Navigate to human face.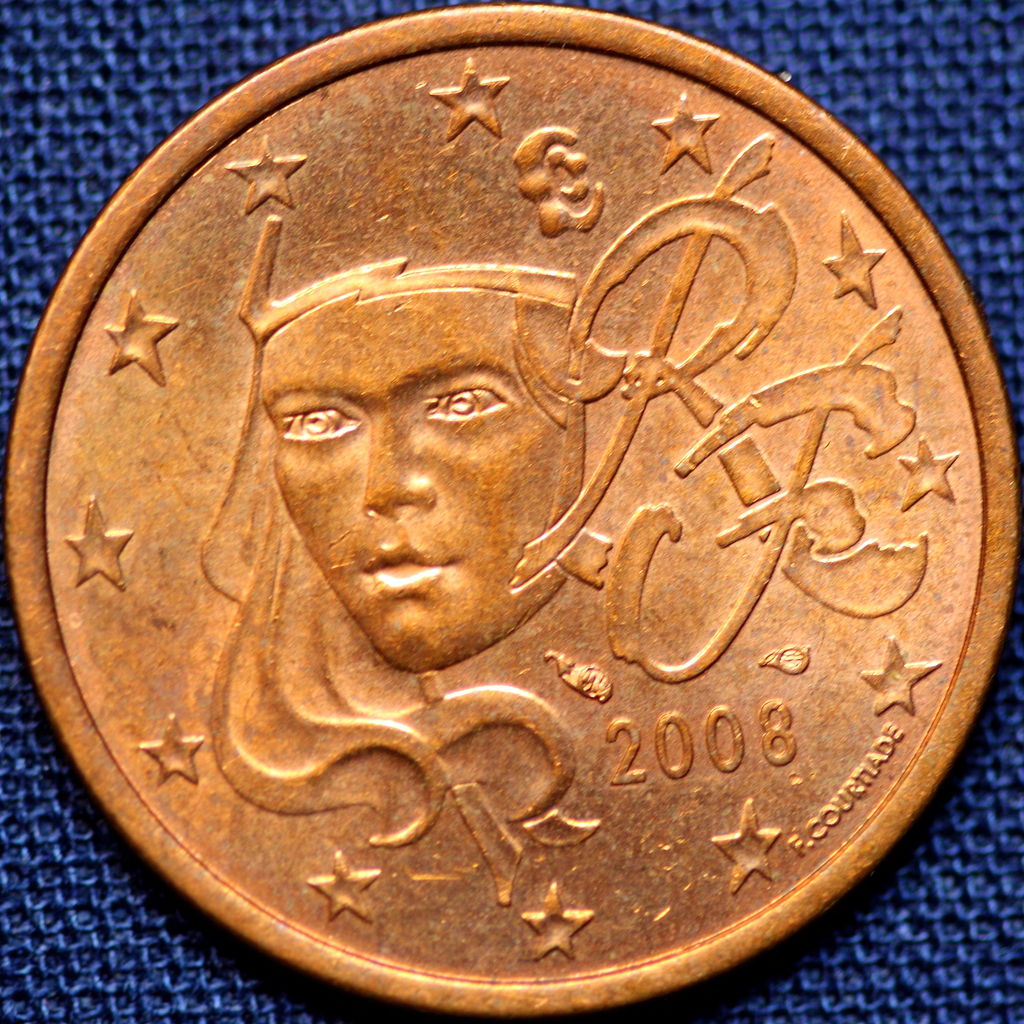
Navigation target: <bbox>250, 285, 580, 678</bbox>.
